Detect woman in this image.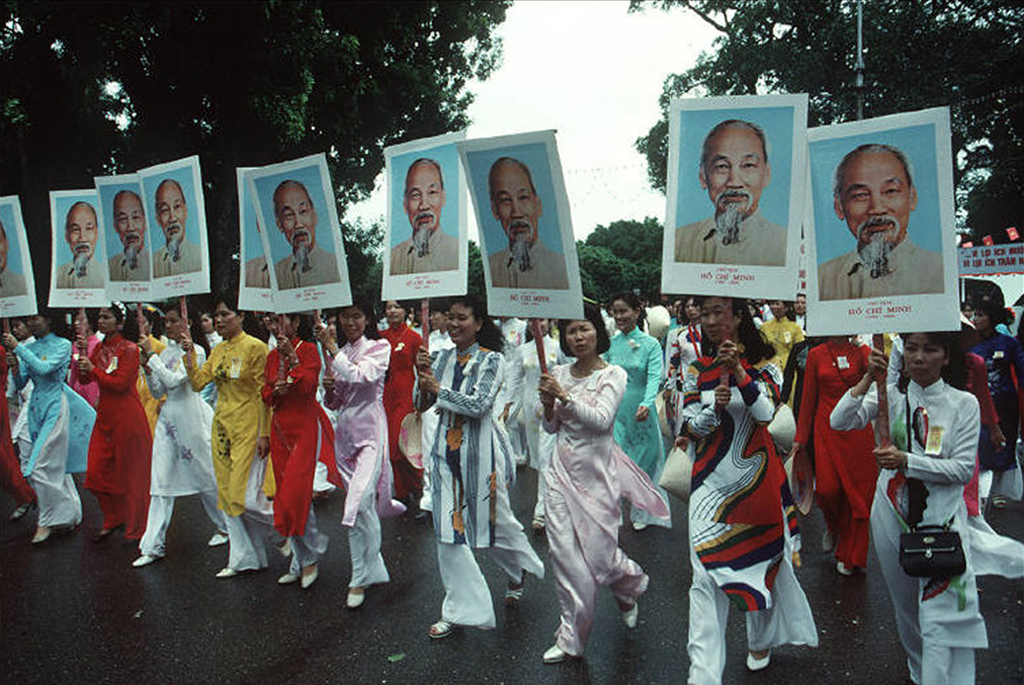
Detection: bbox=[531, 303, 662, 648].
